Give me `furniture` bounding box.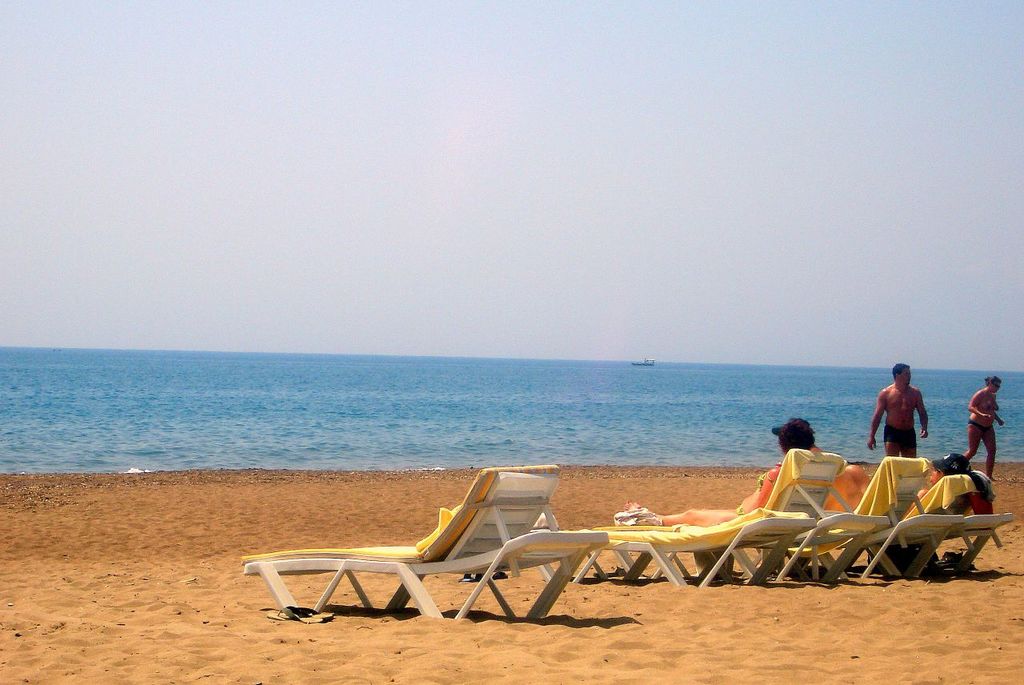
[242, 465, 607, 619].
